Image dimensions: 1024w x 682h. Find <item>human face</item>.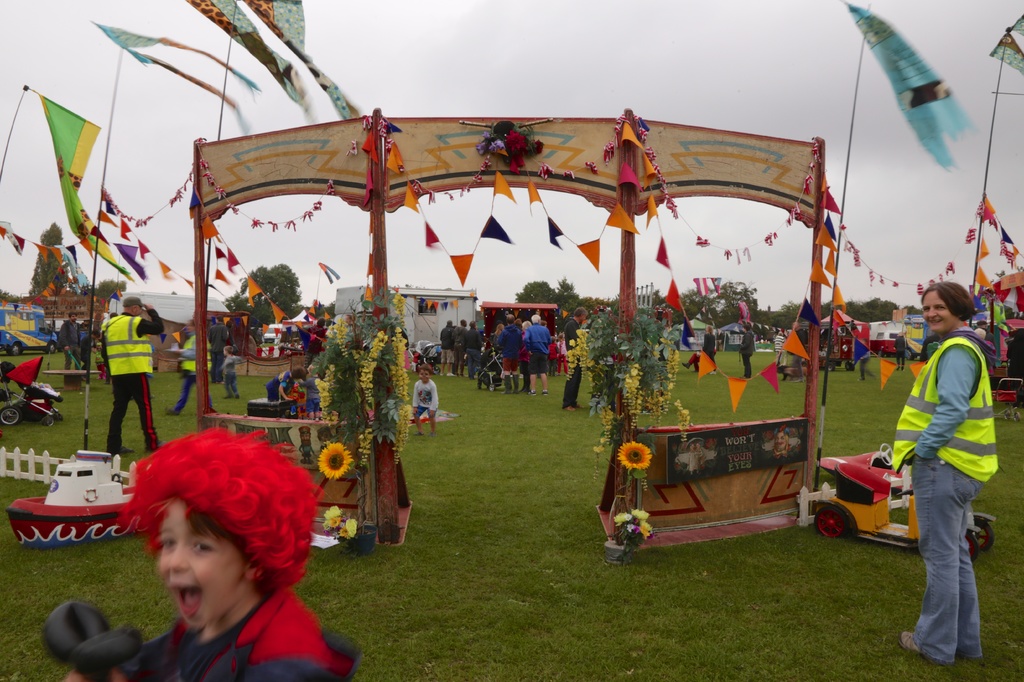
region(157, 498, 247, 633).
